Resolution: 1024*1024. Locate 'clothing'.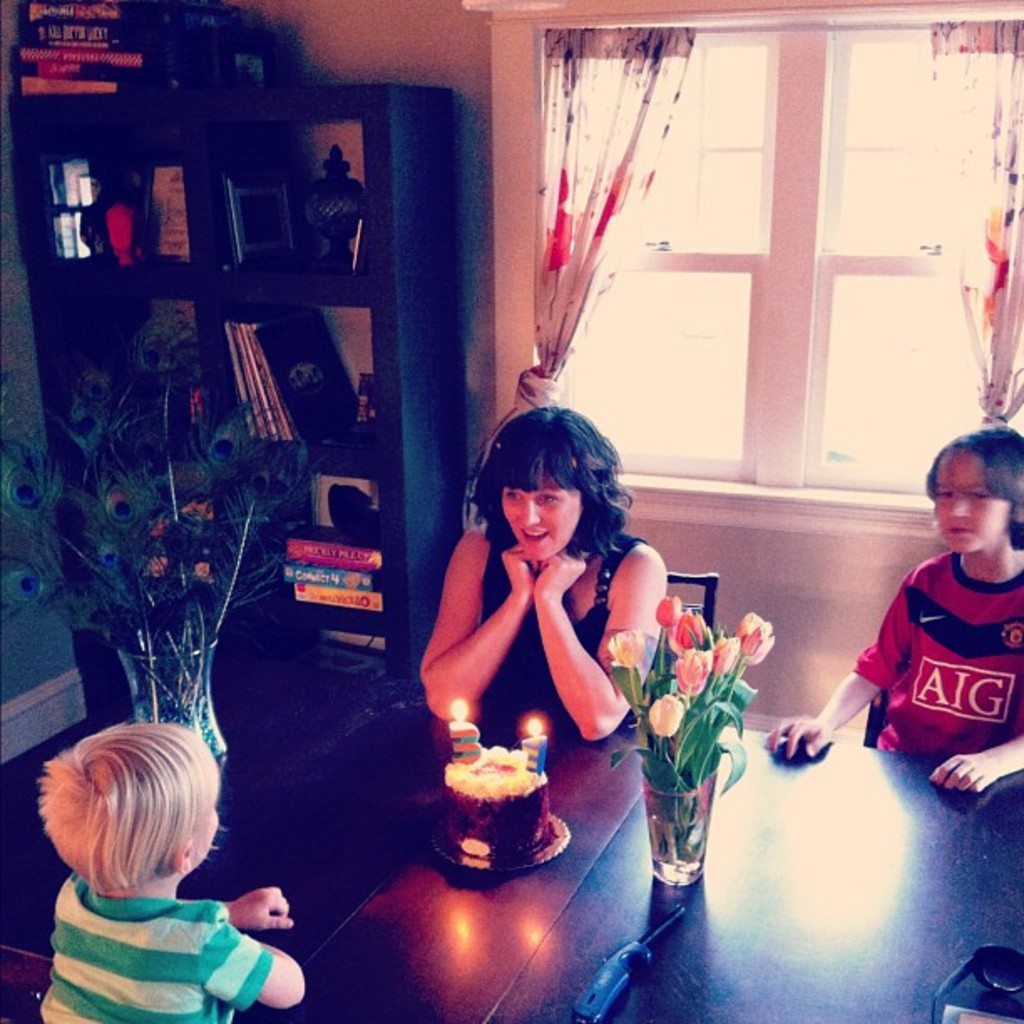
[22,827,313,1023].
